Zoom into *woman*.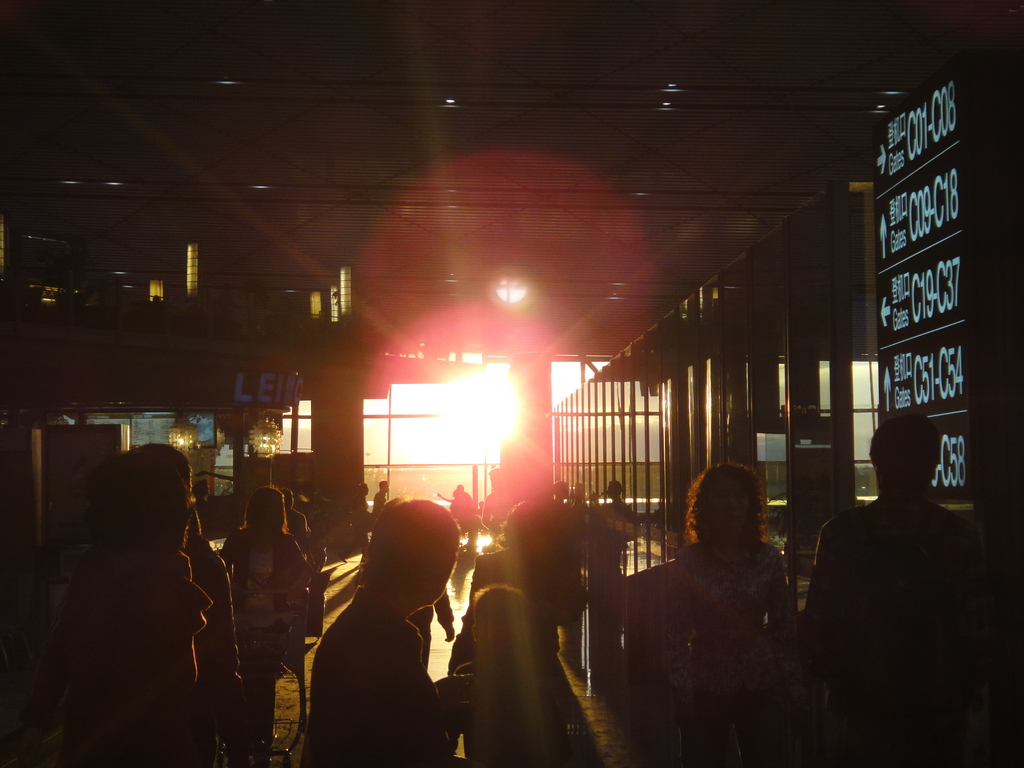
Zoom target: (660,459,803,767).
